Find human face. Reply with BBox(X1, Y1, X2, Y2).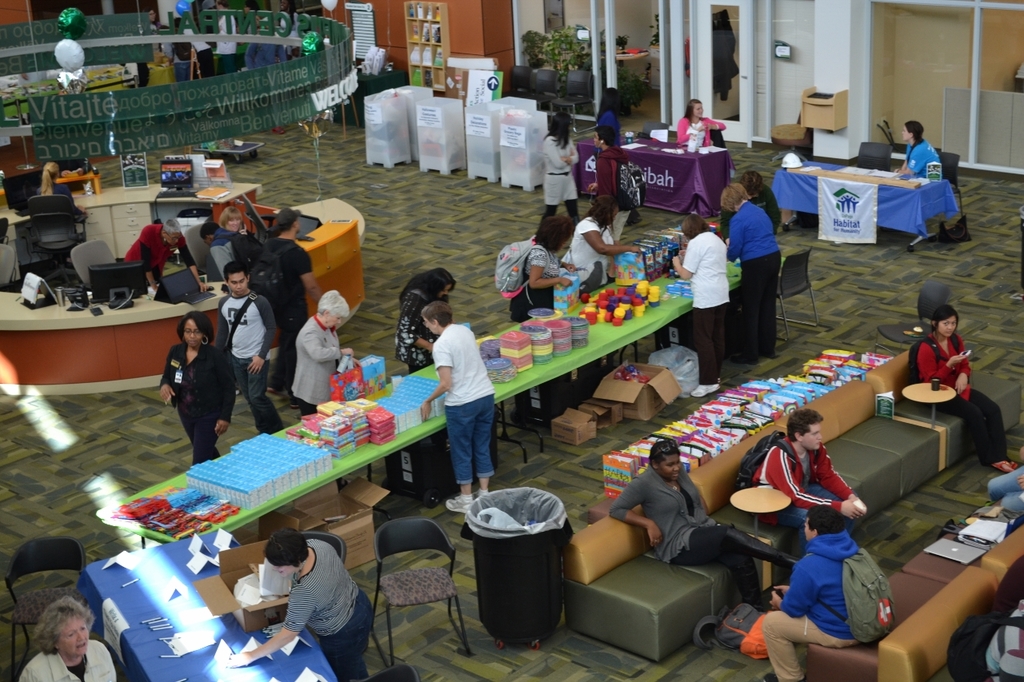
BBox(695, 103, 704, 114).
